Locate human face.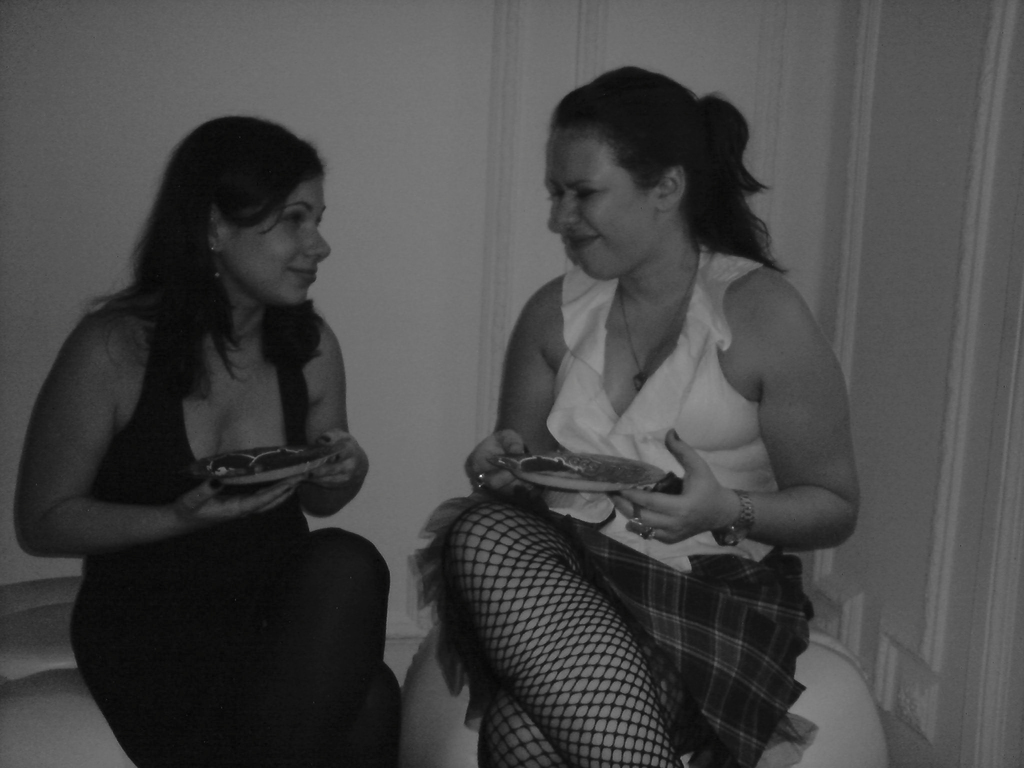
Bounding box: (x1=228, y1=177, x2=332, y2=305).
